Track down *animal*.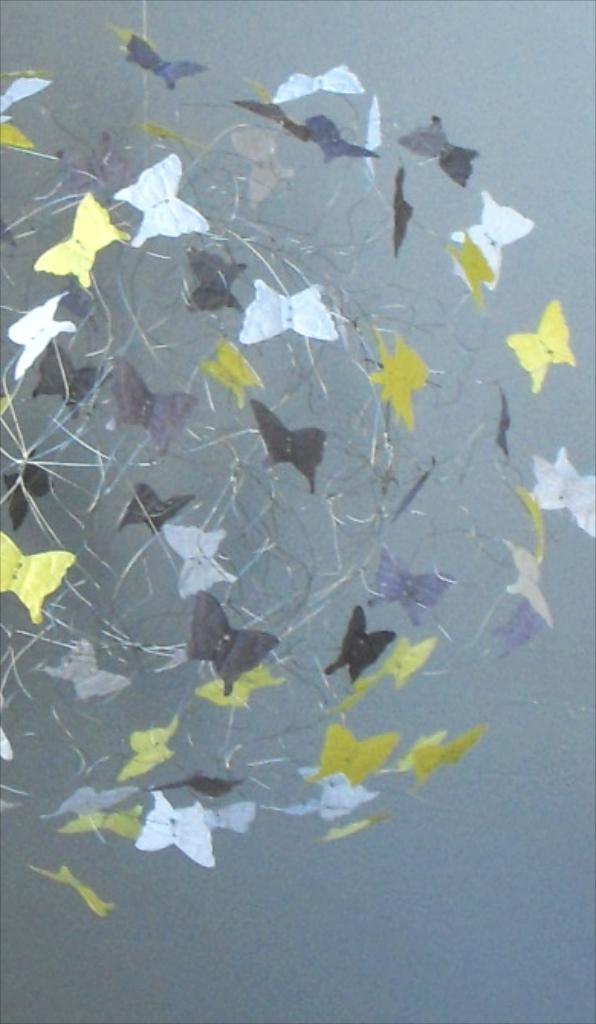
Tracked to rect(110, 150, 215, 248).
